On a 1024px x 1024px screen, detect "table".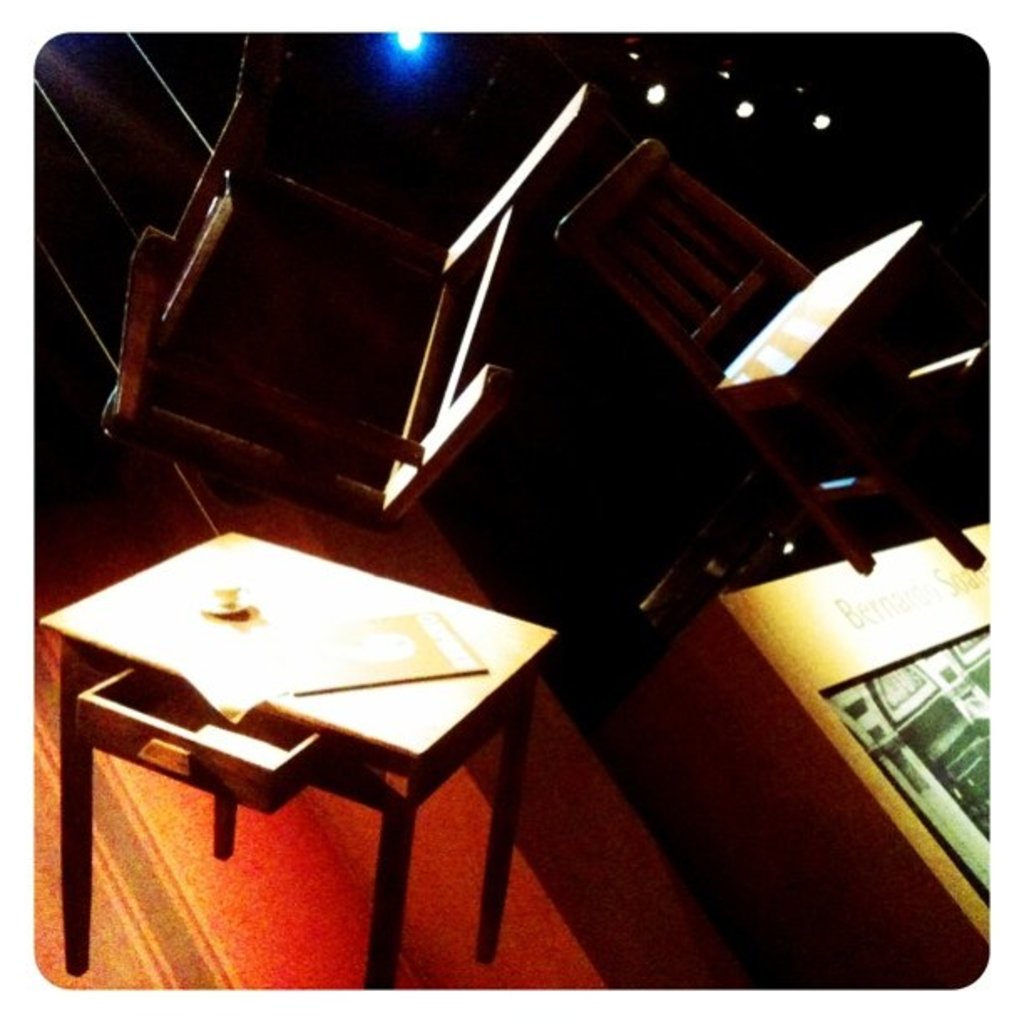
left=18, top=475, right=576, bottom=1001.
